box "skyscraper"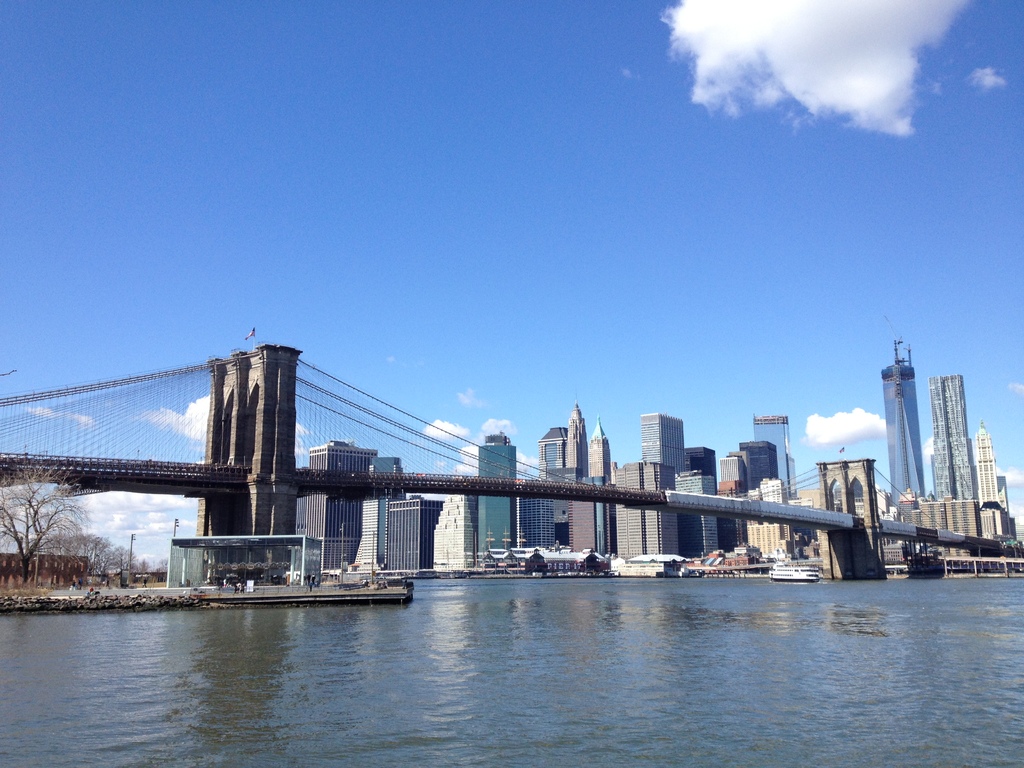
left=357, top=448, right=410, bottom=573
